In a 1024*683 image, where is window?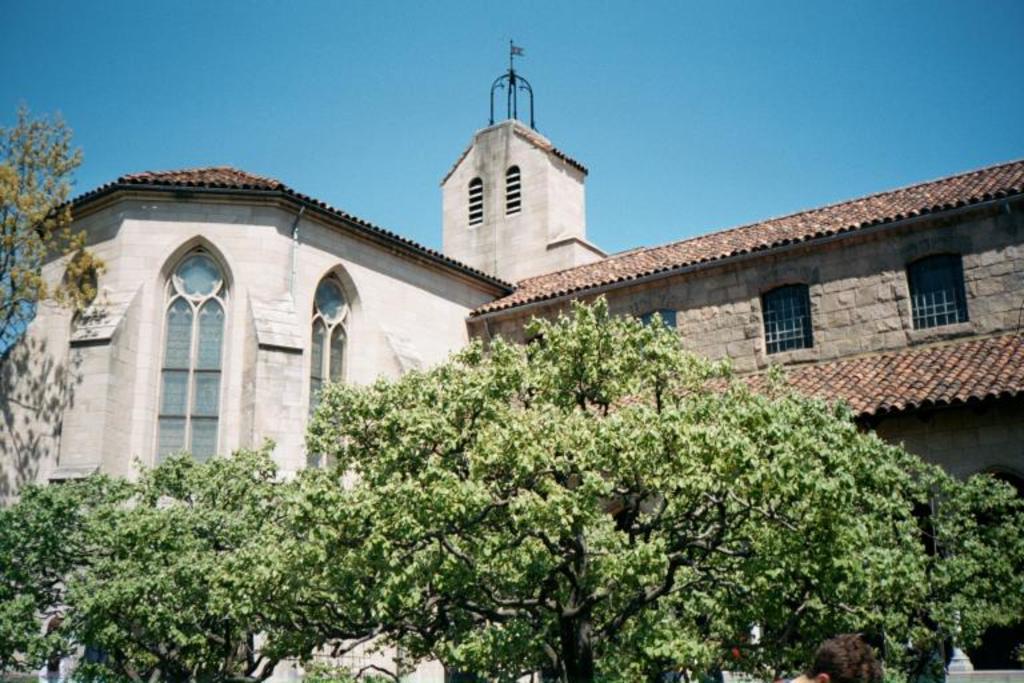
[x1=303, y1=269, x2=357, y2=486].
